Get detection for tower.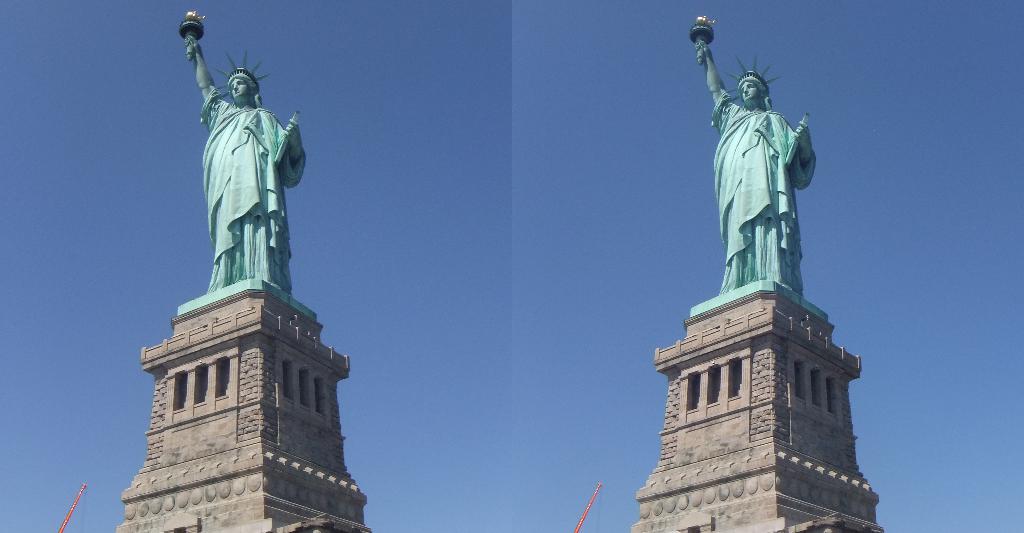
Detection: [x1=646, y1=55, x2=880, y2=521].
